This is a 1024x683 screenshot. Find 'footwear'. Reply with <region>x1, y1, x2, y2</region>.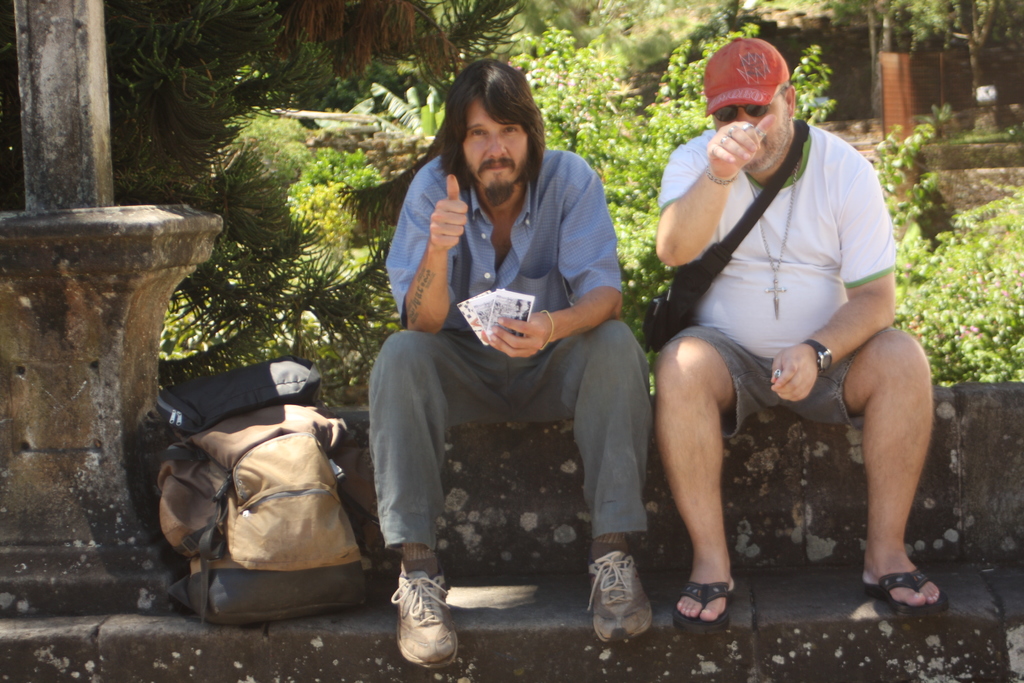
<region>669, 575, 732, 639</region>.
